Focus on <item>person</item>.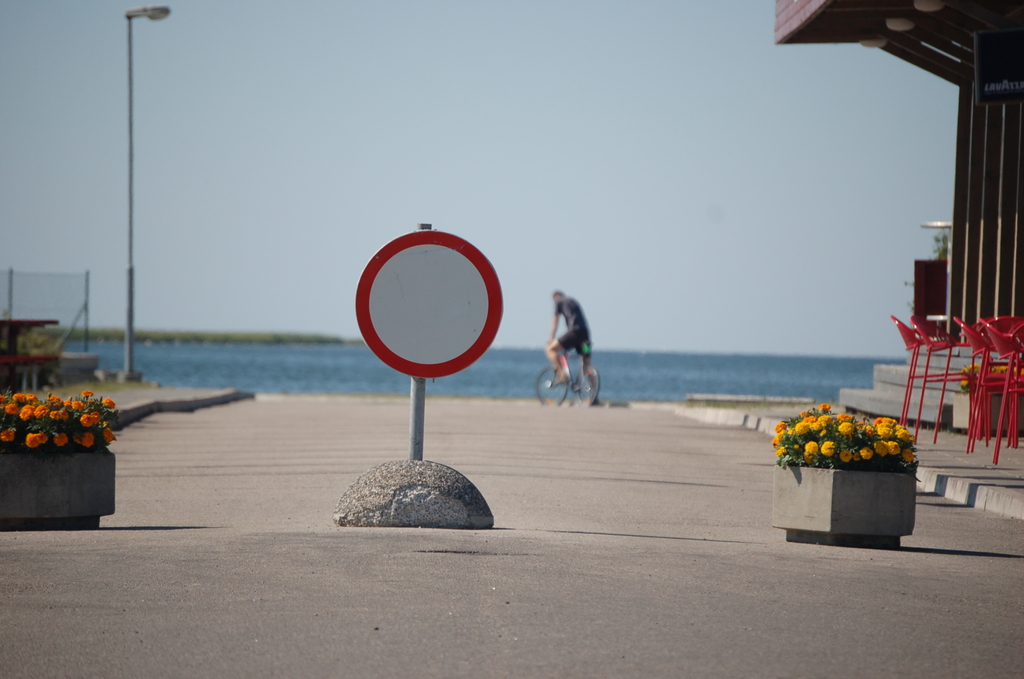
Focused at box=[554, 300, 616, 410].
